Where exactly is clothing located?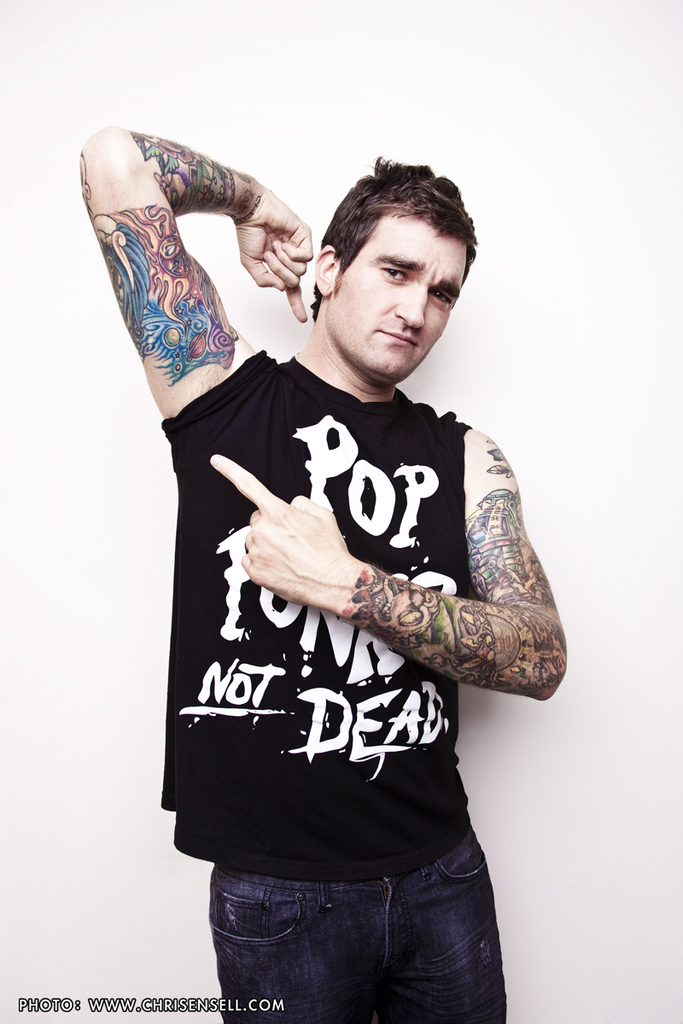
Its bounding box is Rect(148, 327, 504, 1023).
